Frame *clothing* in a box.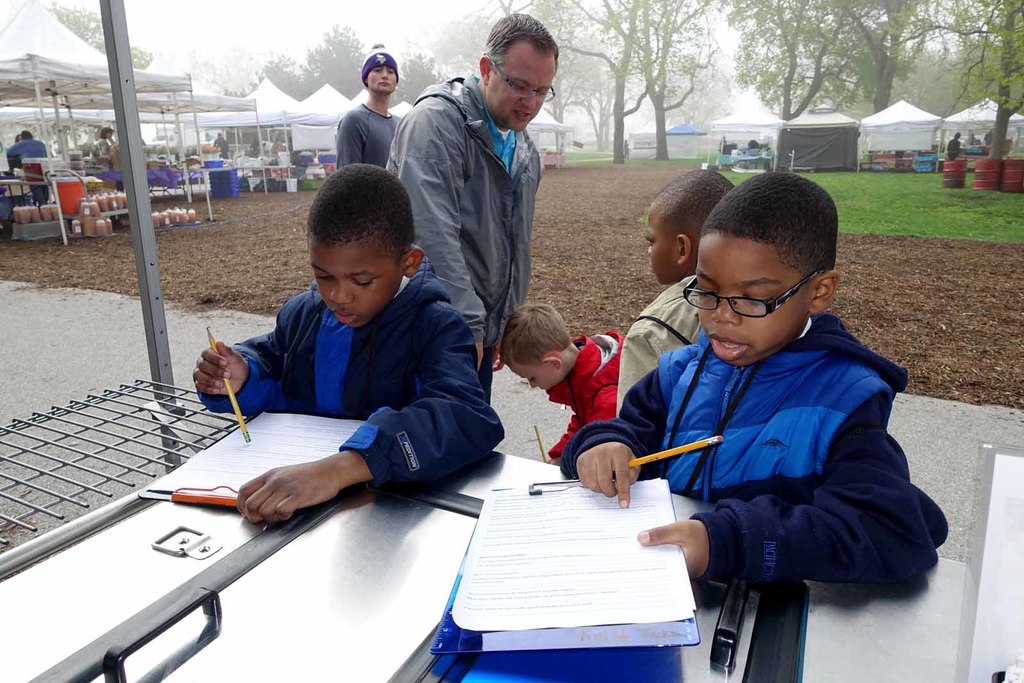
{"left": 197, "top": 259, "right": 508, "bottom": 492}.
